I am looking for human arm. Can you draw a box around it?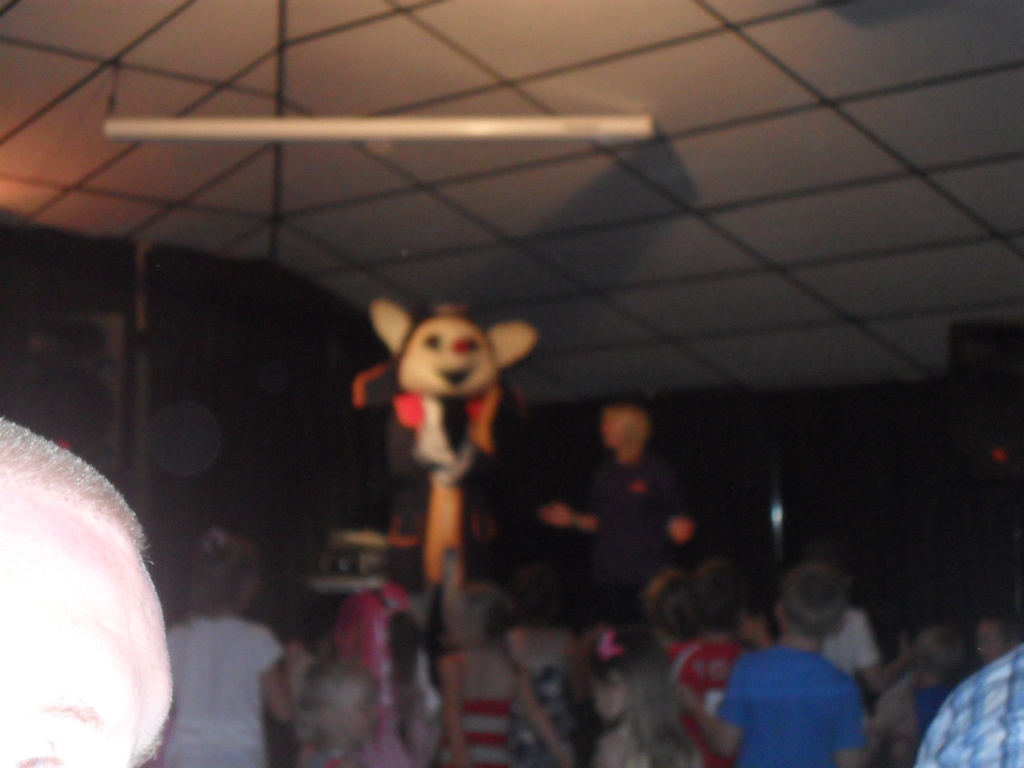
Sure, the bounding box is {"left": 440, "top": 648, "right": 483, "bottom": 761}.
